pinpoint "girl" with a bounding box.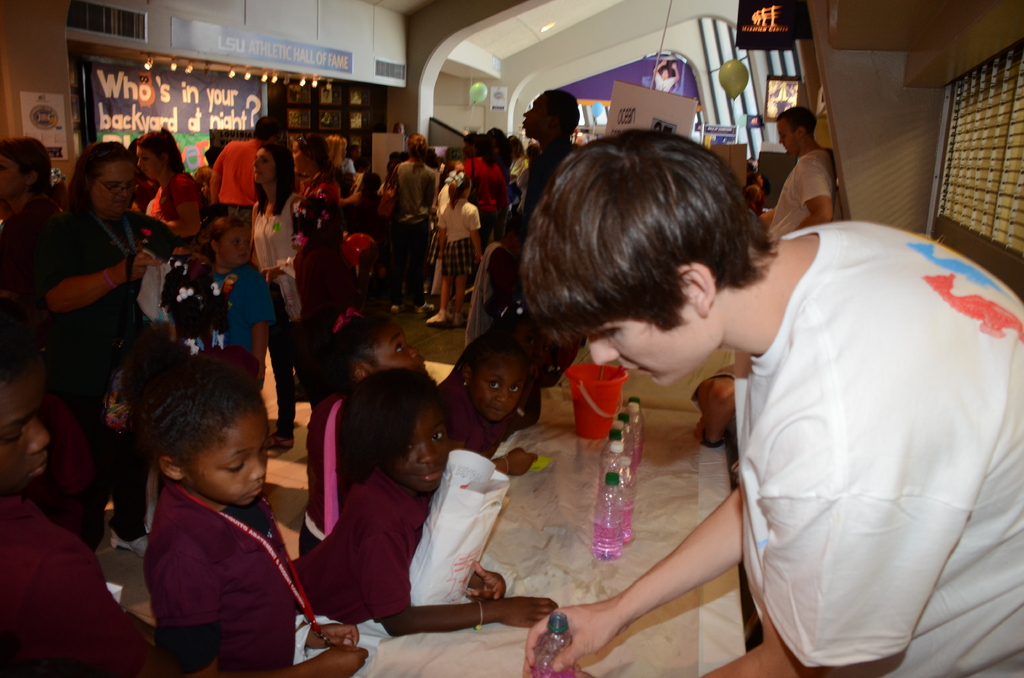
crop(122, 325, 370, 677).
